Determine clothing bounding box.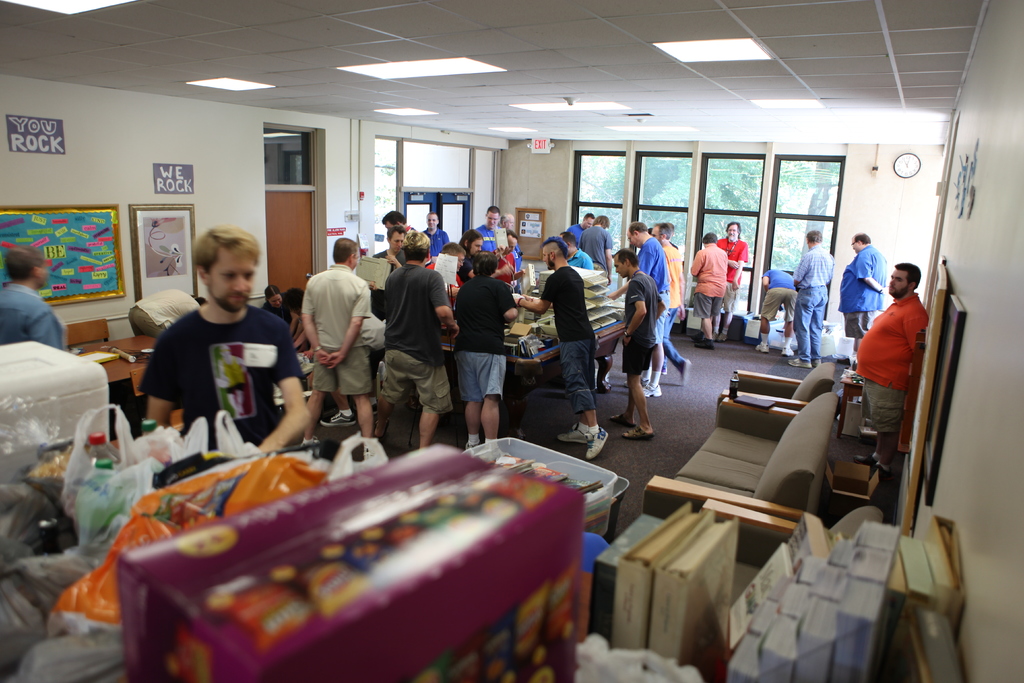
Determined: (620, 265, 666, 378).
